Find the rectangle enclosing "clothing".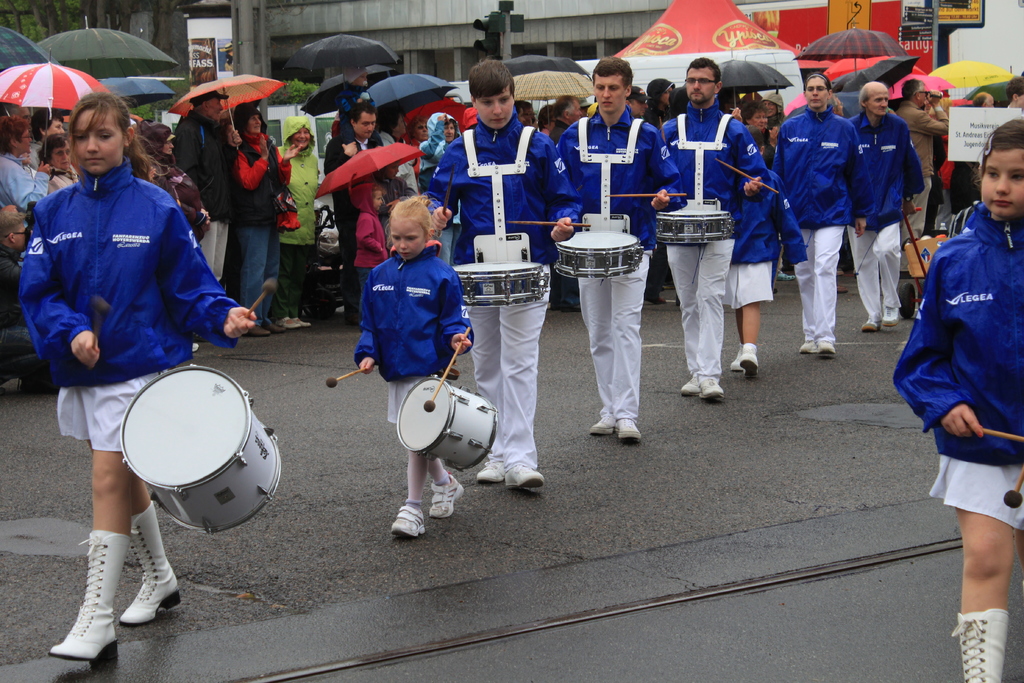
box(351, 238, 473, 424).
